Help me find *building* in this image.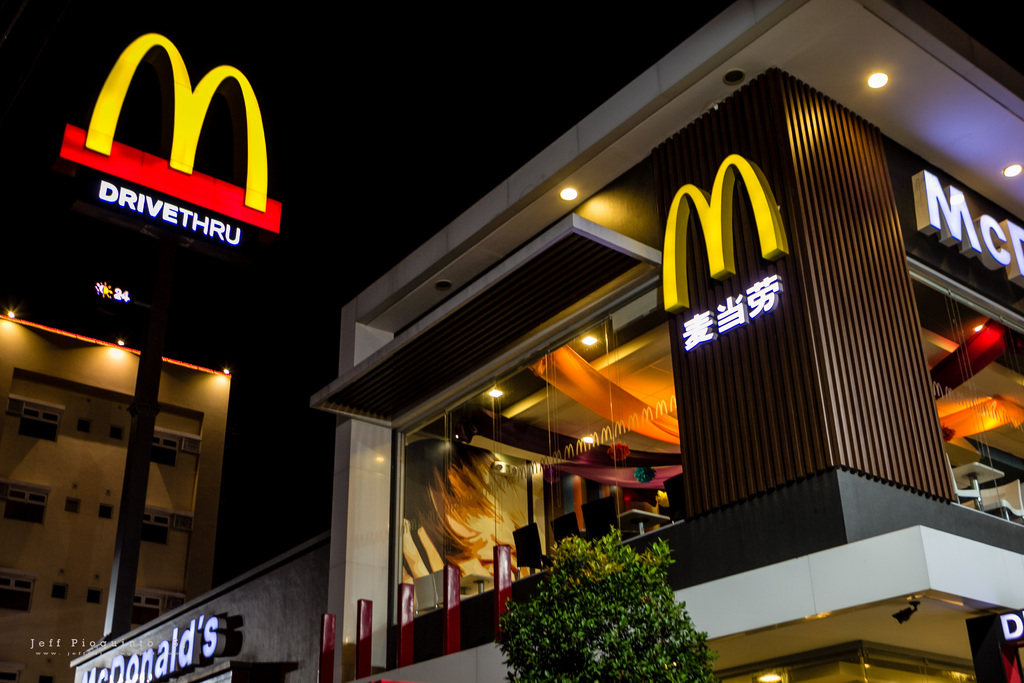
Found it: [left=0, top=311, right=235, bottom=682].
